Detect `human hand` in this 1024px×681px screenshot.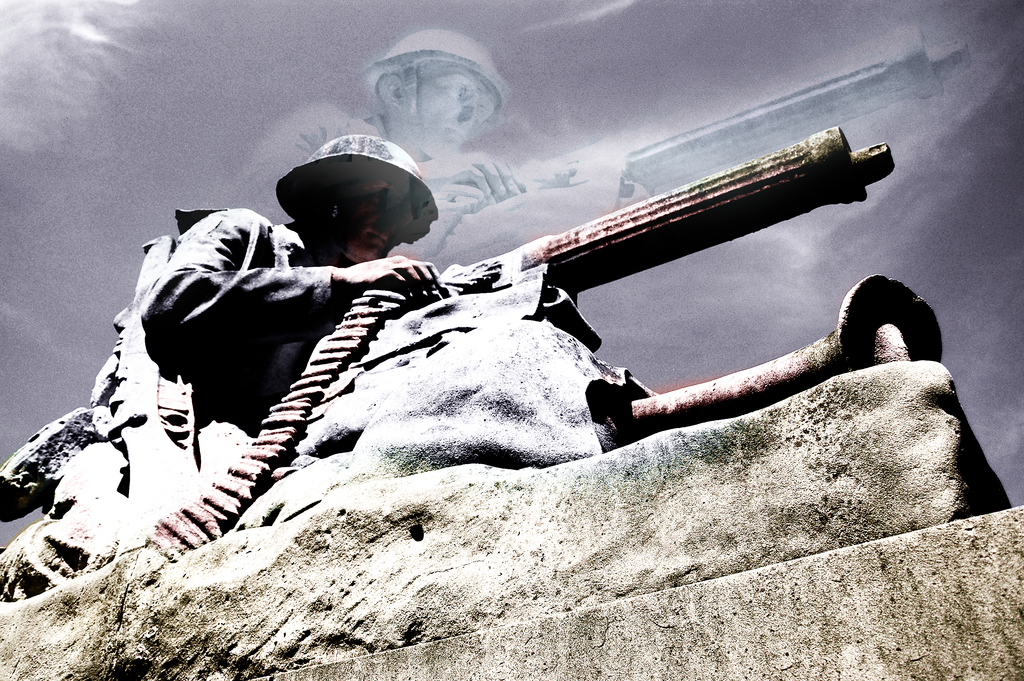
Detection: (left=422, top=151, right=529, bottom=196).
